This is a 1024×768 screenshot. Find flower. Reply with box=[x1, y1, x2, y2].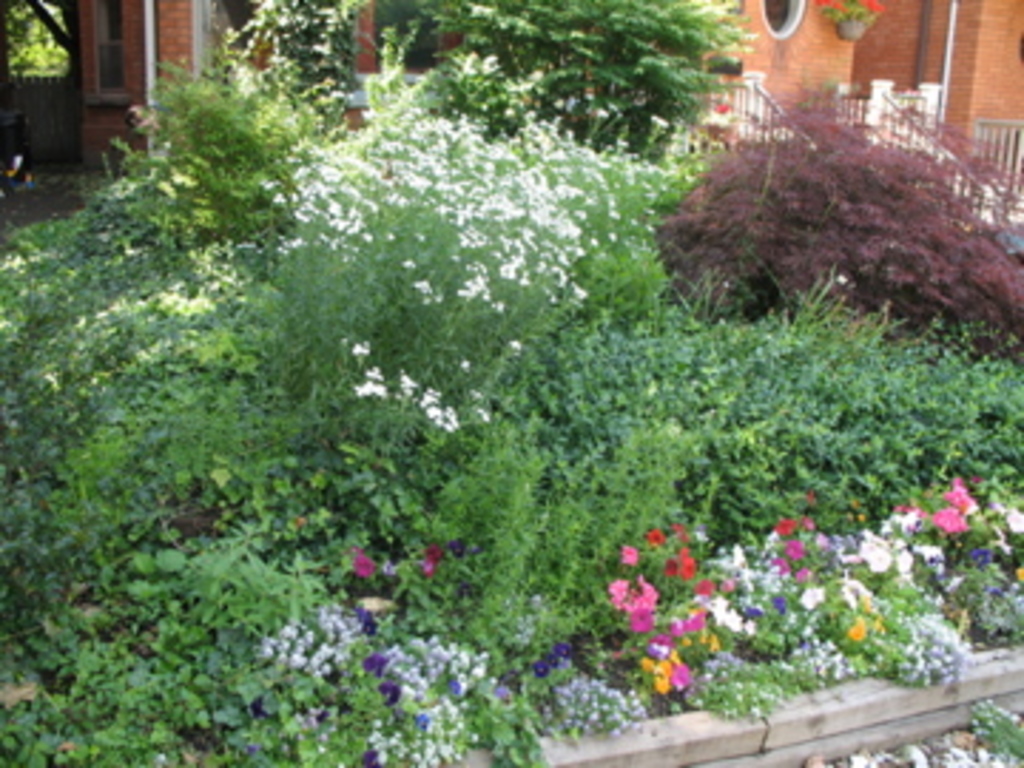
box=[154, 748, 179, 765].
